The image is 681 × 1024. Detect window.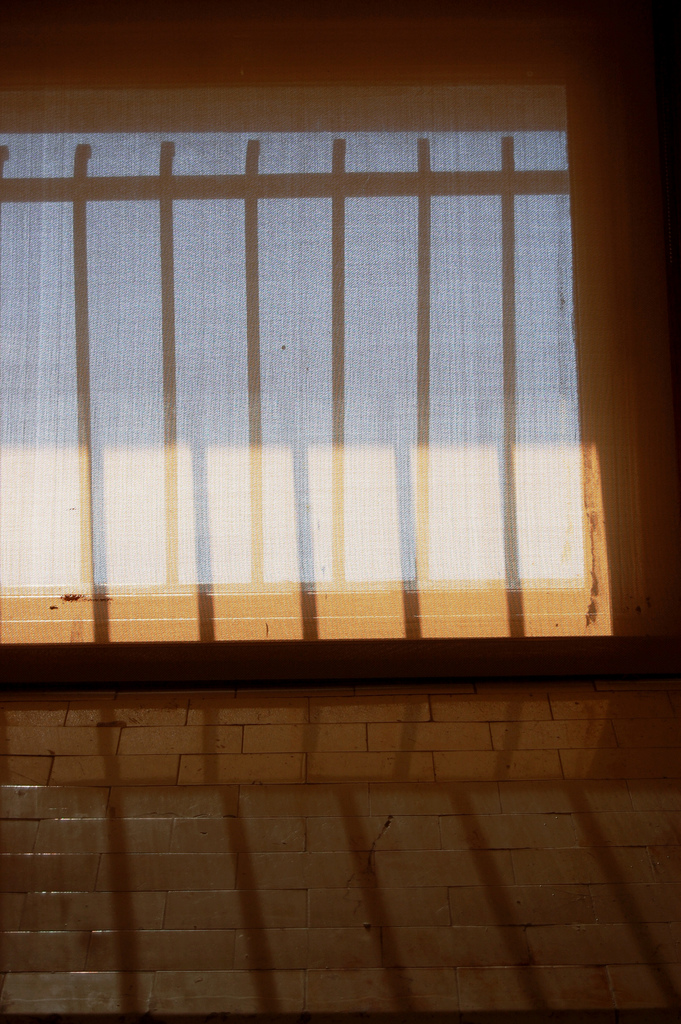
Detection: (0, 0, 680, 689).
